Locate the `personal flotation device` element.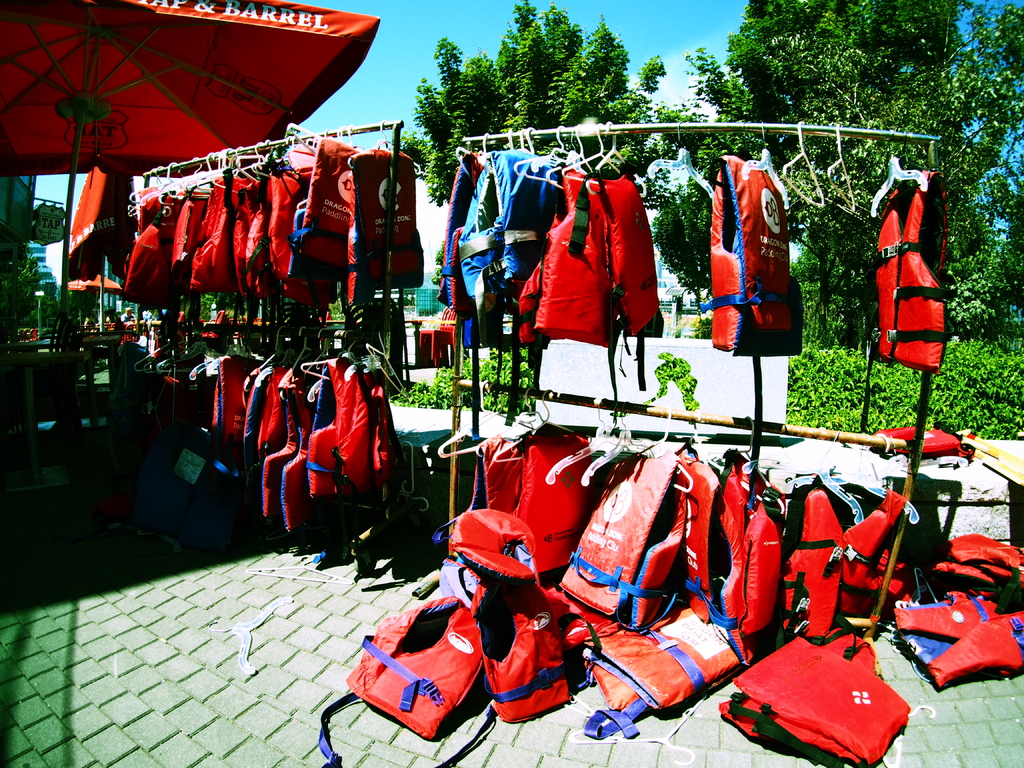
Element bbox: (x1=528, y1=164, x2=624, y2=435).
